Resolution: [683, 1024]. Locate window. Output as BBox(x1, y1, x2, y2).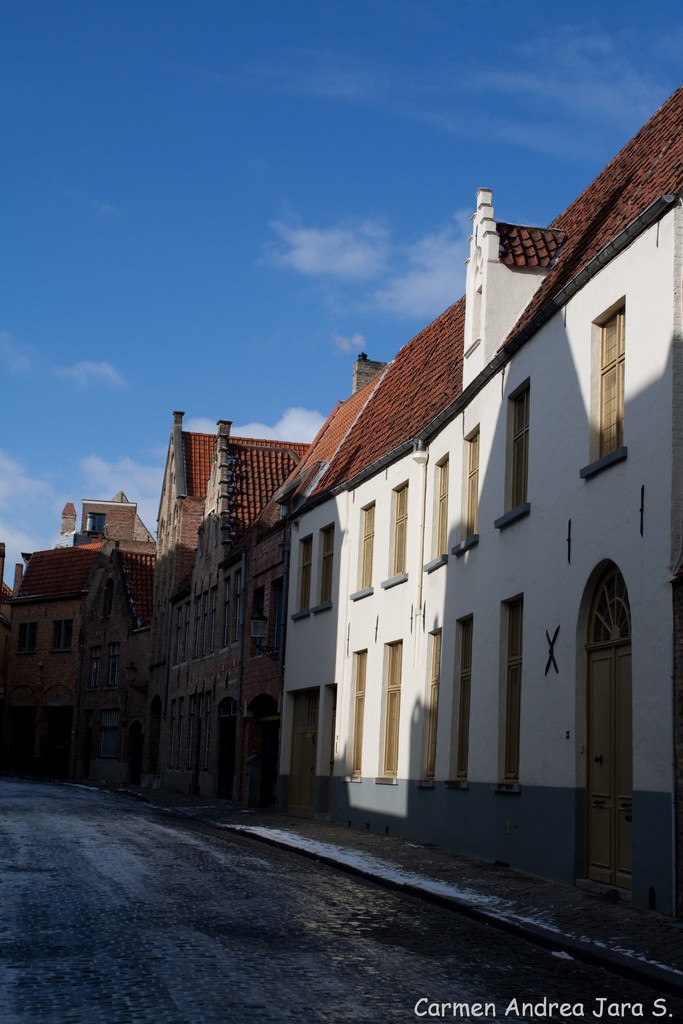
BBox(386, 478, 406, 592).
